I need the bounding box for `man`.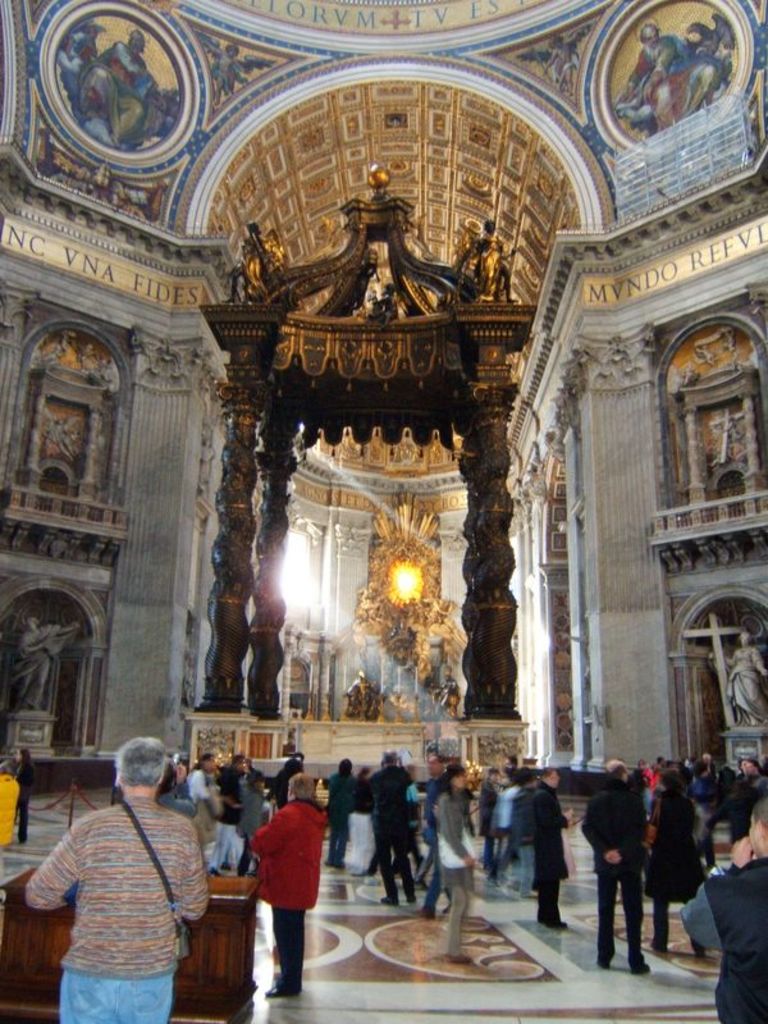
Here it is: {"x1": 582, "y1": 759, "x2": 650, "y2": 968}.
